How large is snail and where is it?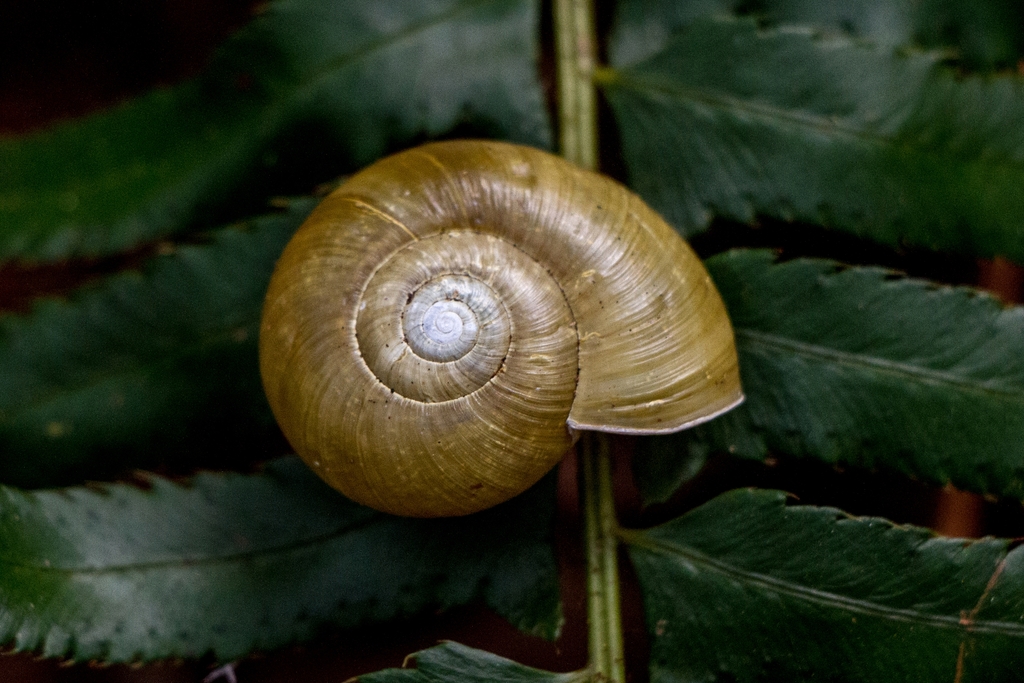
Bounding box: locate(259, 134, 751, 513).
